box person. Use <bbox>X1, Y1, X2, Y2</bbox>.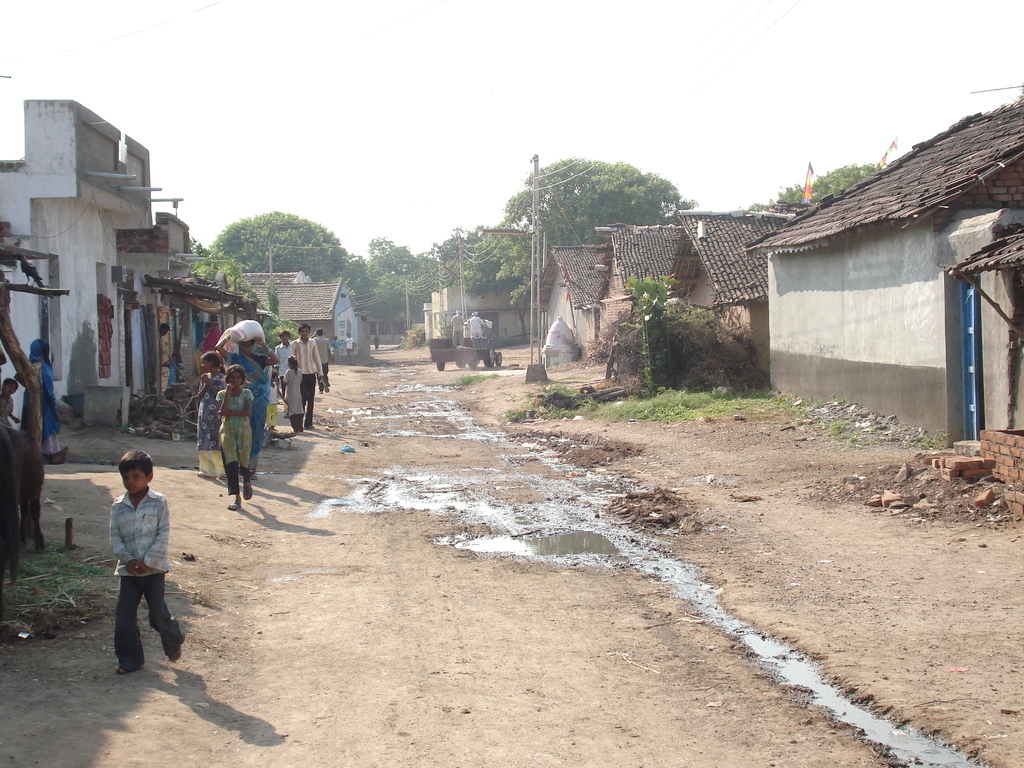
<bbox>468, 309, 489, 346</bbox>.
